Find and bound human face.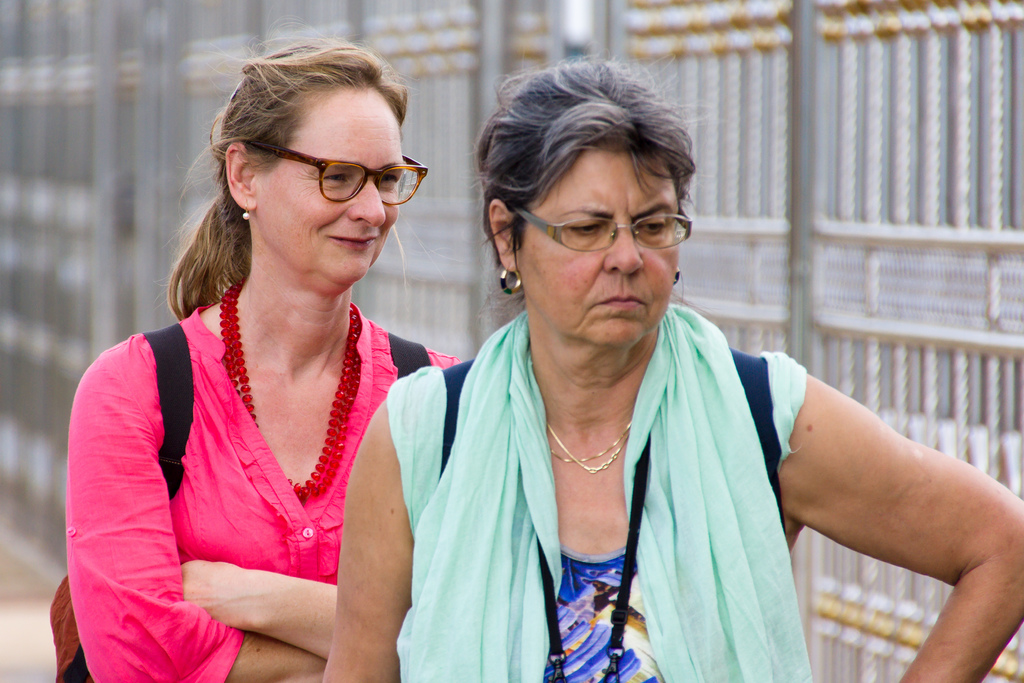
Bound: Rect(516, 154, 680, 347).
